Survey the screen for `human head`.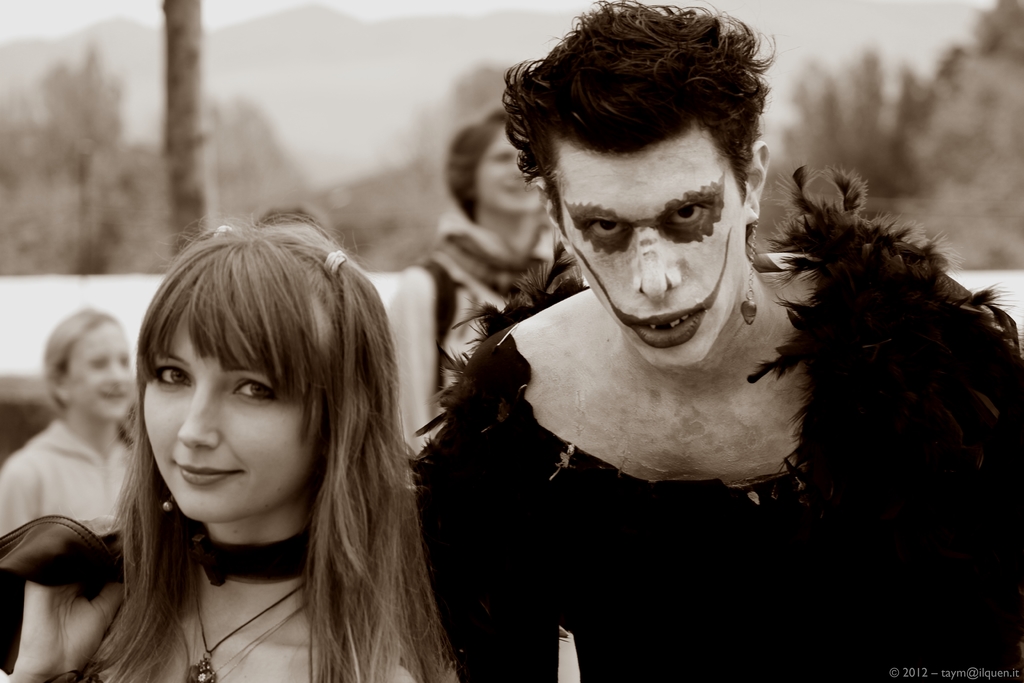
Survey found: box=[122, 213, 355, 544].
